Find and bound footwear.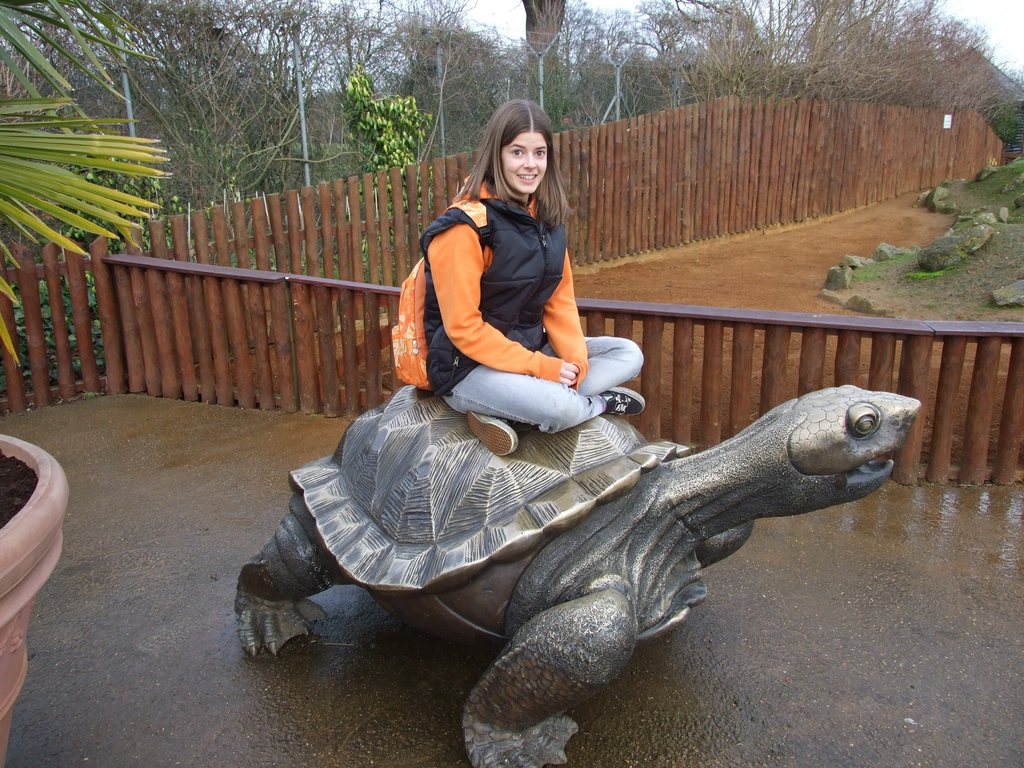
Bound: <bbox>599, 382, 646, 415</bbox>.
